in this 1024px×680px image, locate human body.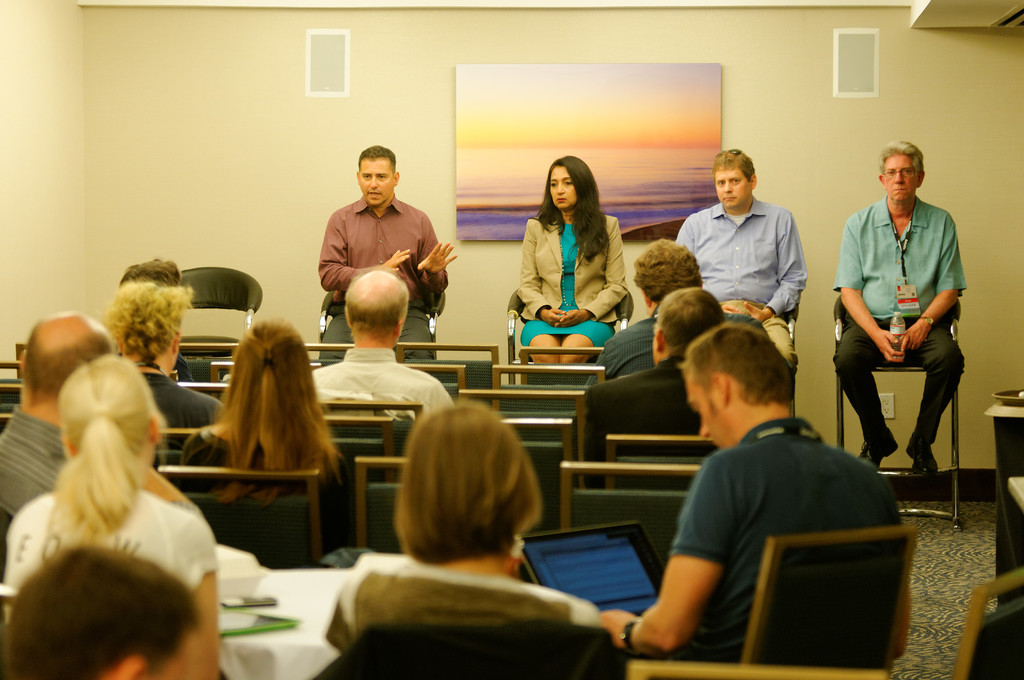
Bounding box: x1=322, y1=396, x2=600, y2=628.
